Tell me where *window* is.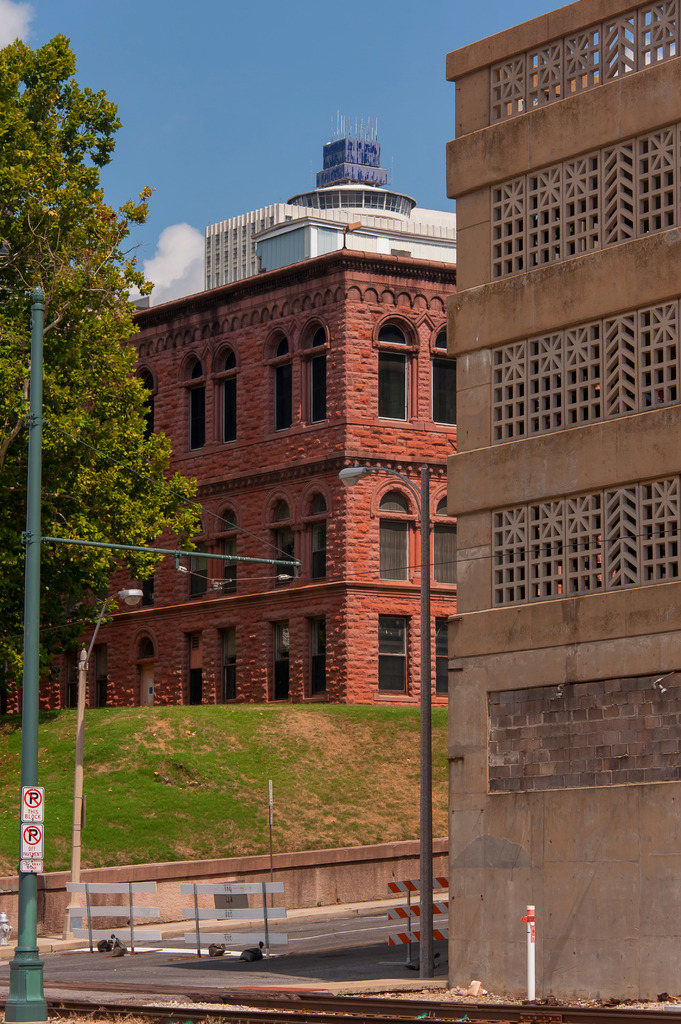
*window* is at crop(214, 347, 238, 447).
